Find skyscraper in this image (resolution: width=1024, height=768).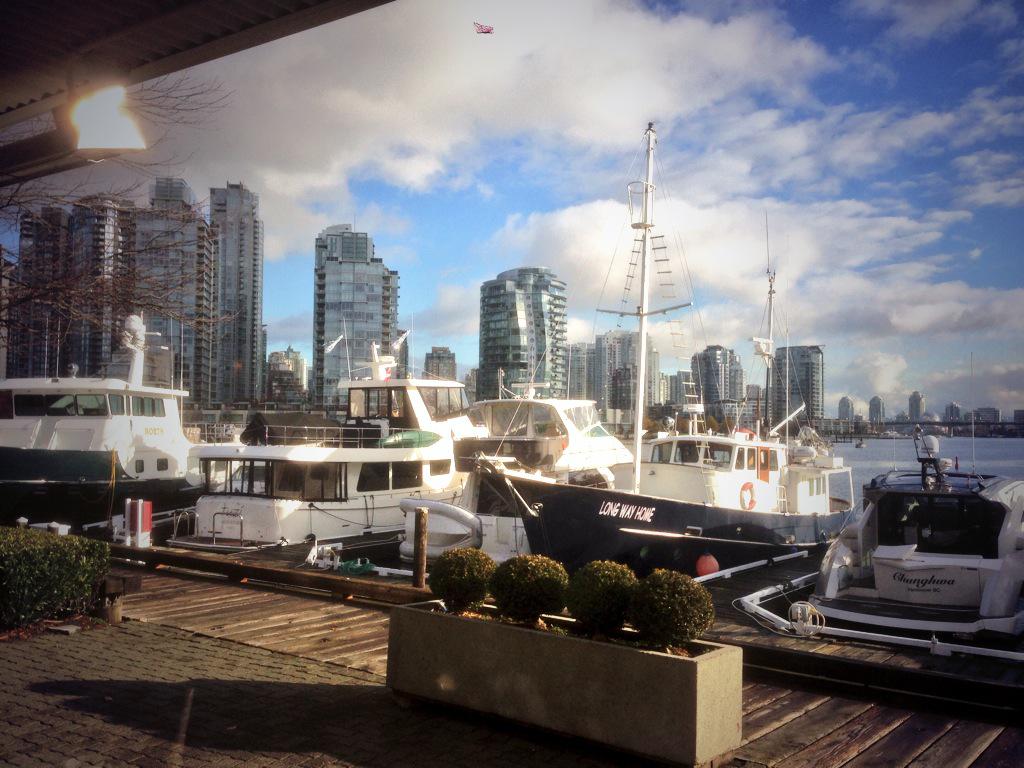
318,228,412,430.
